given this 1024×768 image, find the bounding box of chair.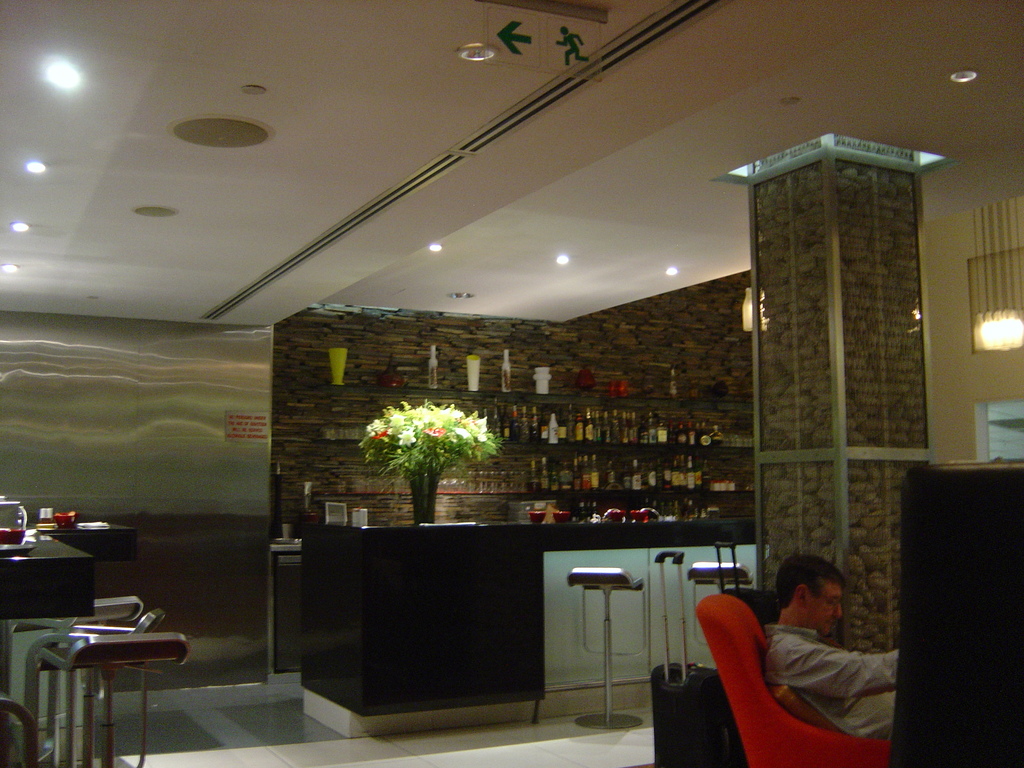
bbox=(696, 593, 895, 767).
